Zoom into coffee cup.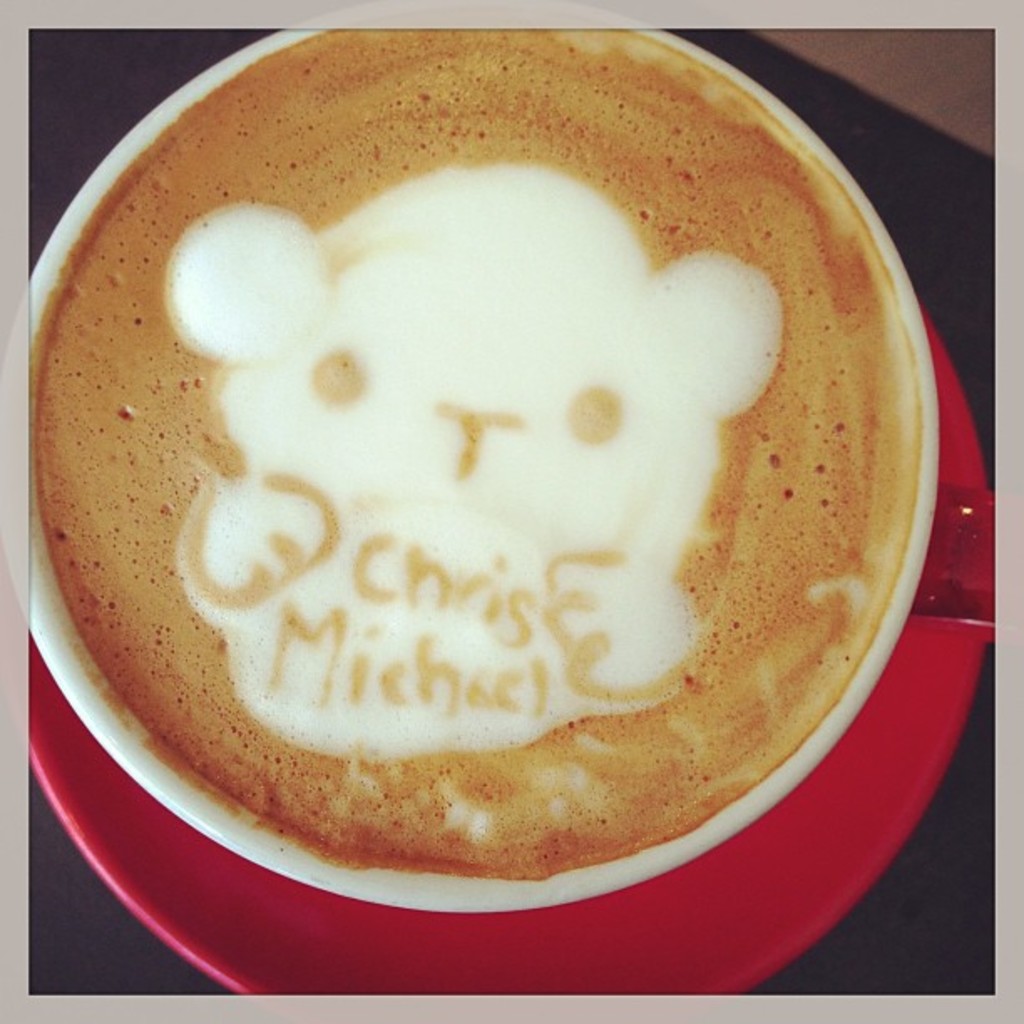
Zoom target: <box>23,33,944,914</box>.
